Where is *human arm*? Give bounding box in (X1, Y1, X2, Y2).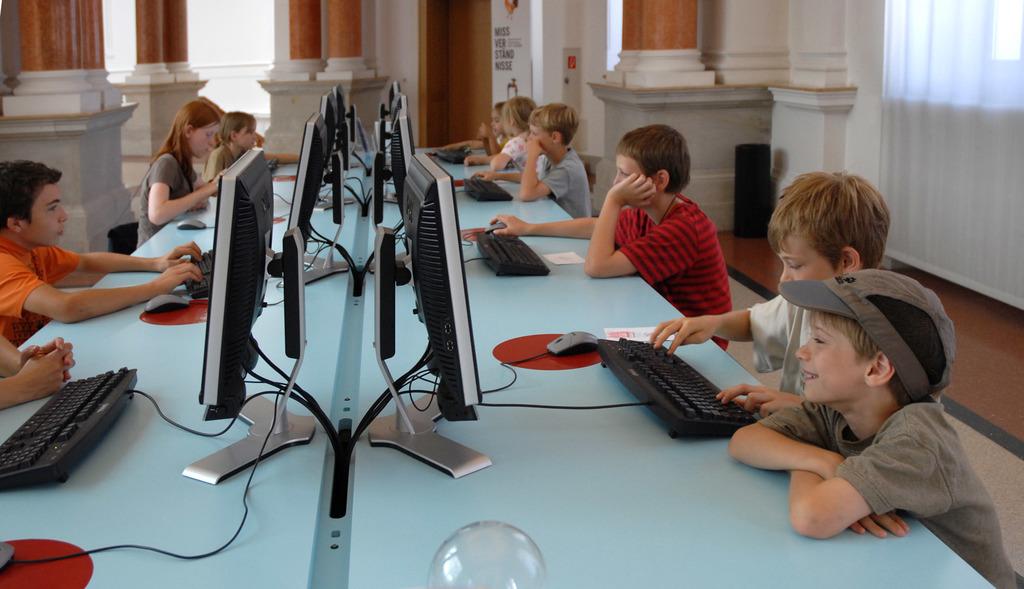
(478, 120, 492, 161).
